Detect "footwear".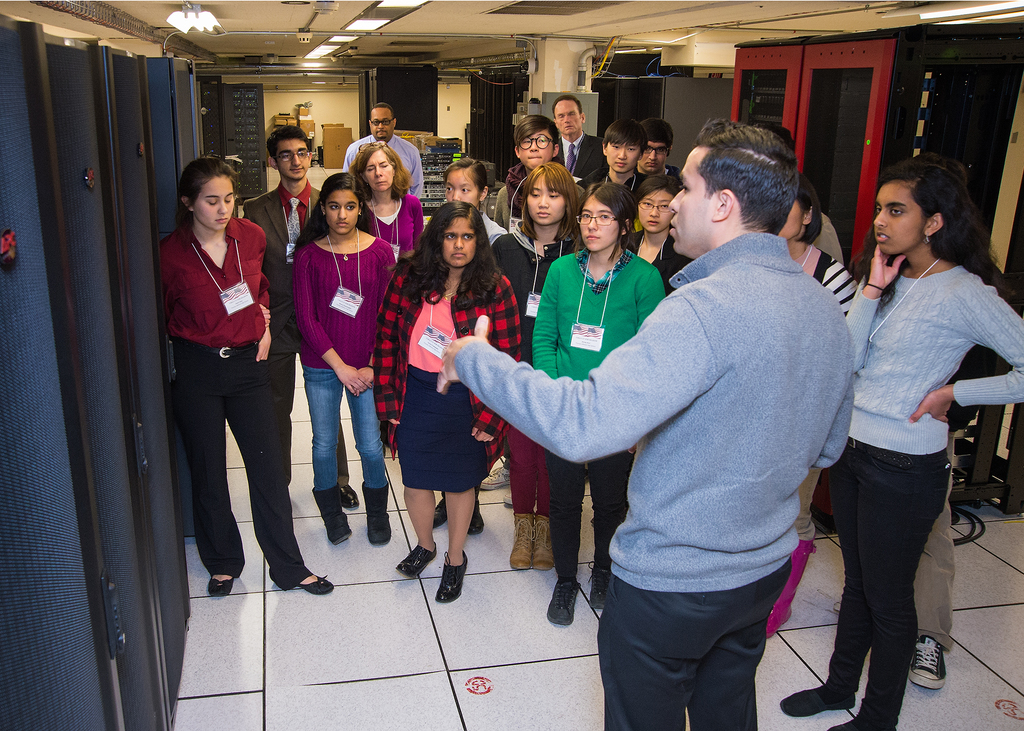
Detected at bbox(396, 538, 438, 578).
